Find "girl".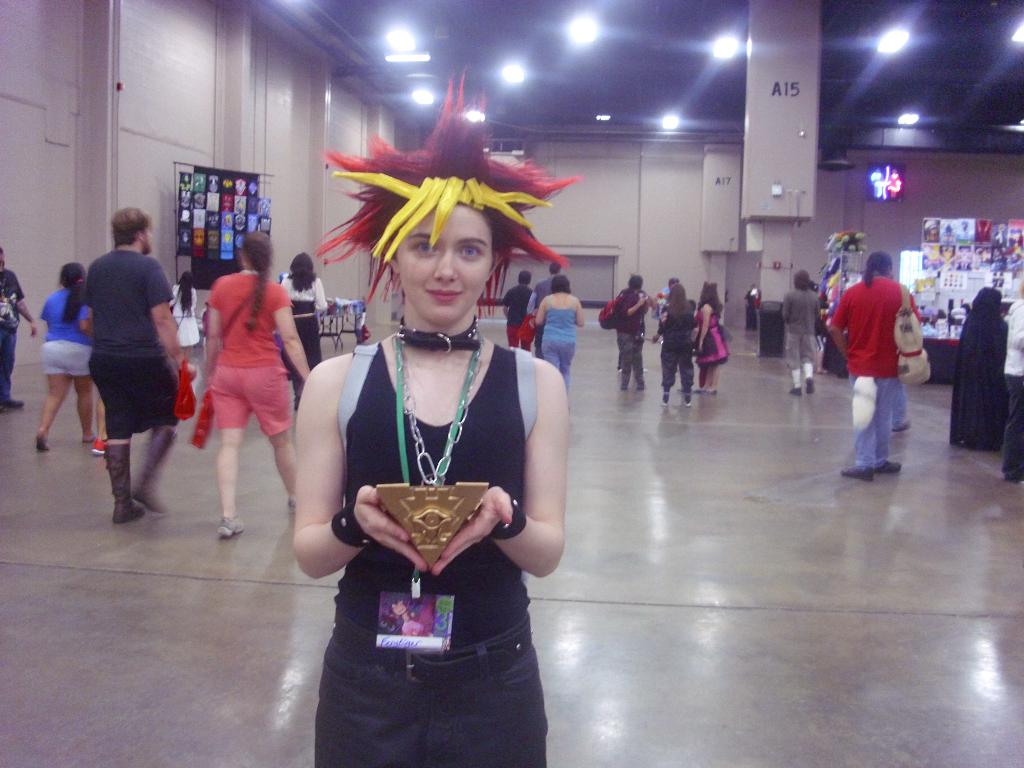
{"x1": 291, "y1": 72, "x2": 586, "y2": 767}.
